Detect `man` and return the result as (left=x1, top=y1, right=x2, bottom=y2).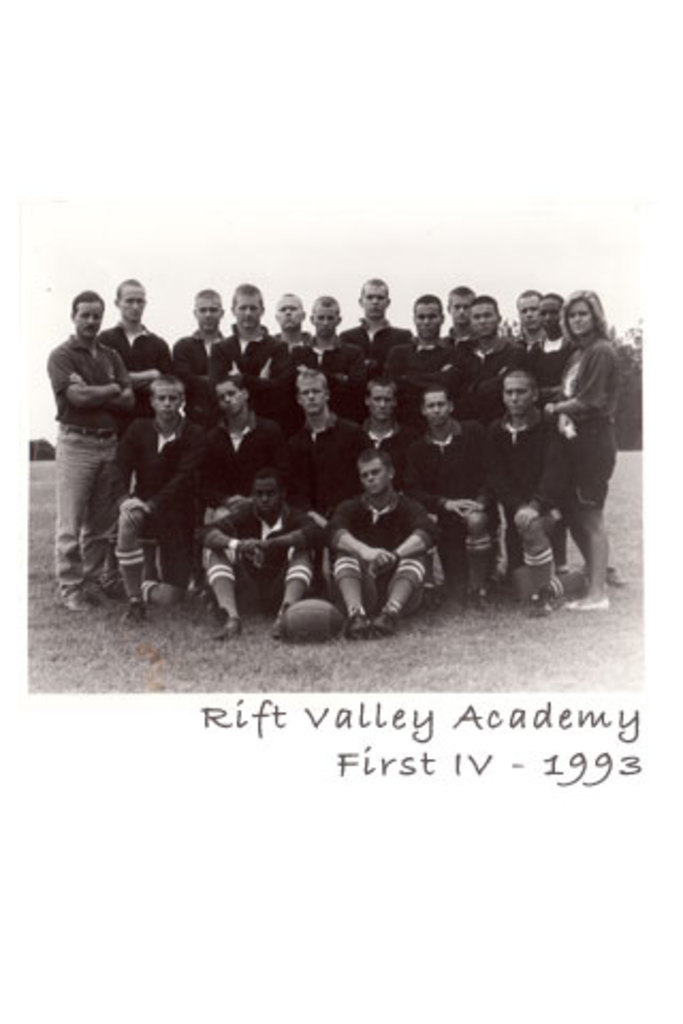
(left=38, top=273, right=160, bottom=604).
